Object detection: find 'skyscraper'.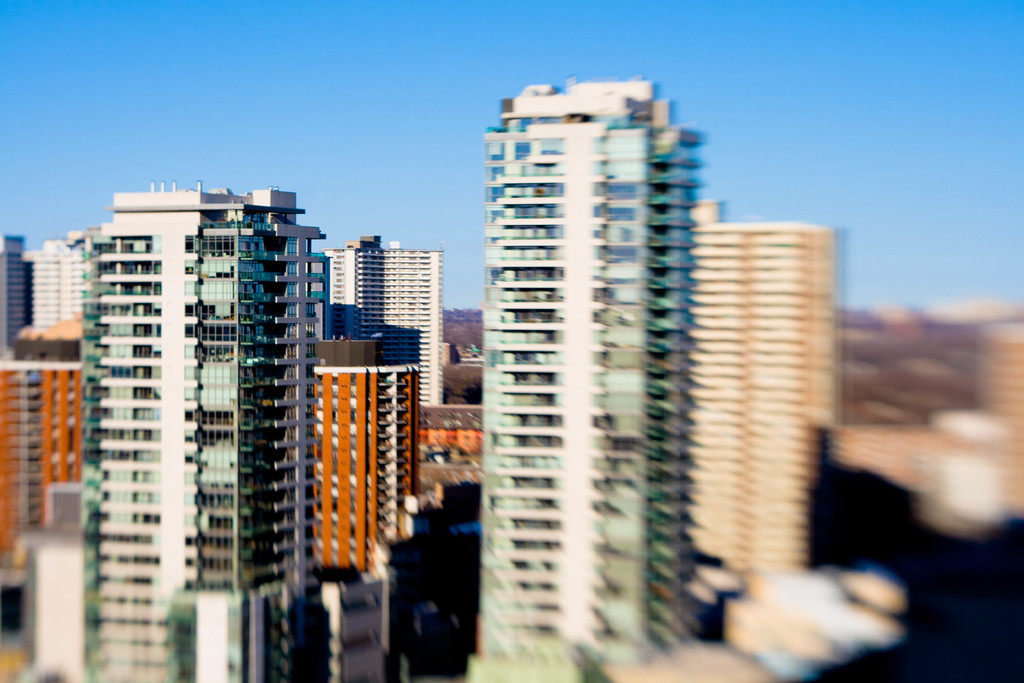
bbox(682, 218, 845, 600).
